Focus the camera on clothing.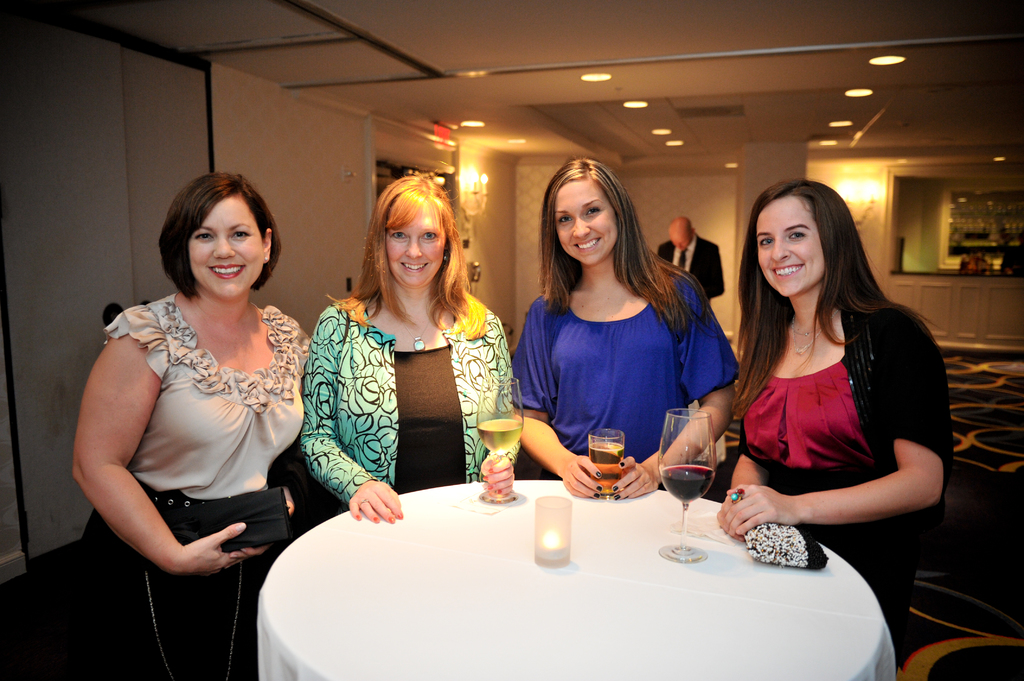
Focus region: BBox(307, 305, 513, 493).
